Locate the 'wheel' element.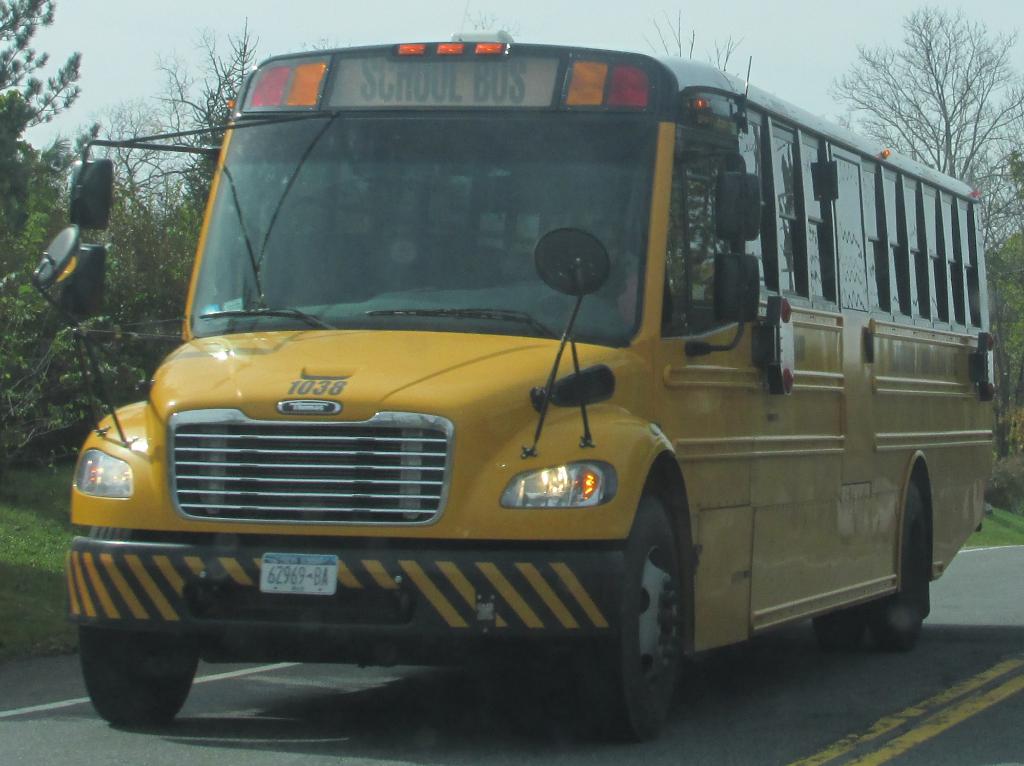
Element bbox: pyautogui.locateOnScreen(79, 626, 202, 730).
